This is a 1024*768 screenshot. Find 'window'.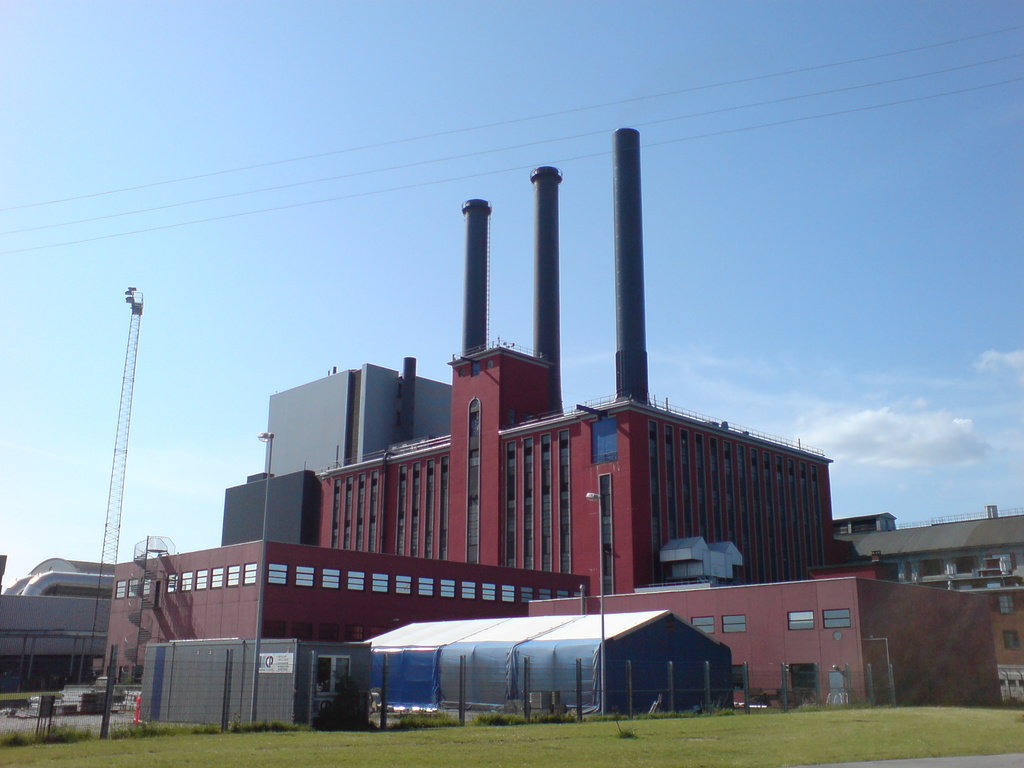
Bounding box: 915 556 946 580.
